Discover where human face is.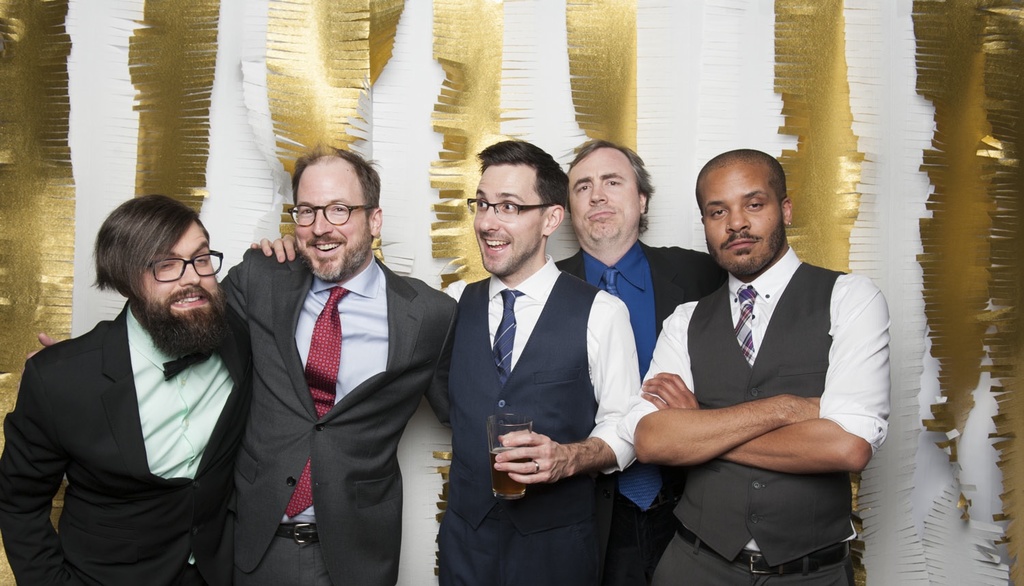
Discovered at <bbox>141, 222, 220, 329</bbox>.
